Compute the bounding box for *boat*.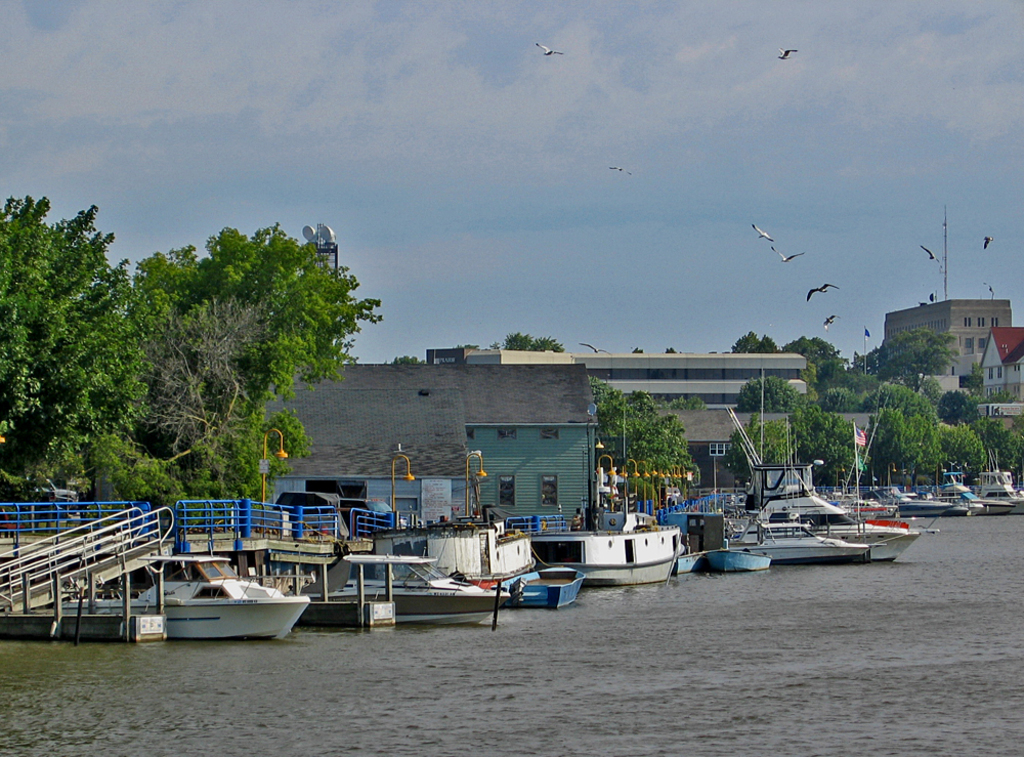
detection(729, 398, 889, 527).
